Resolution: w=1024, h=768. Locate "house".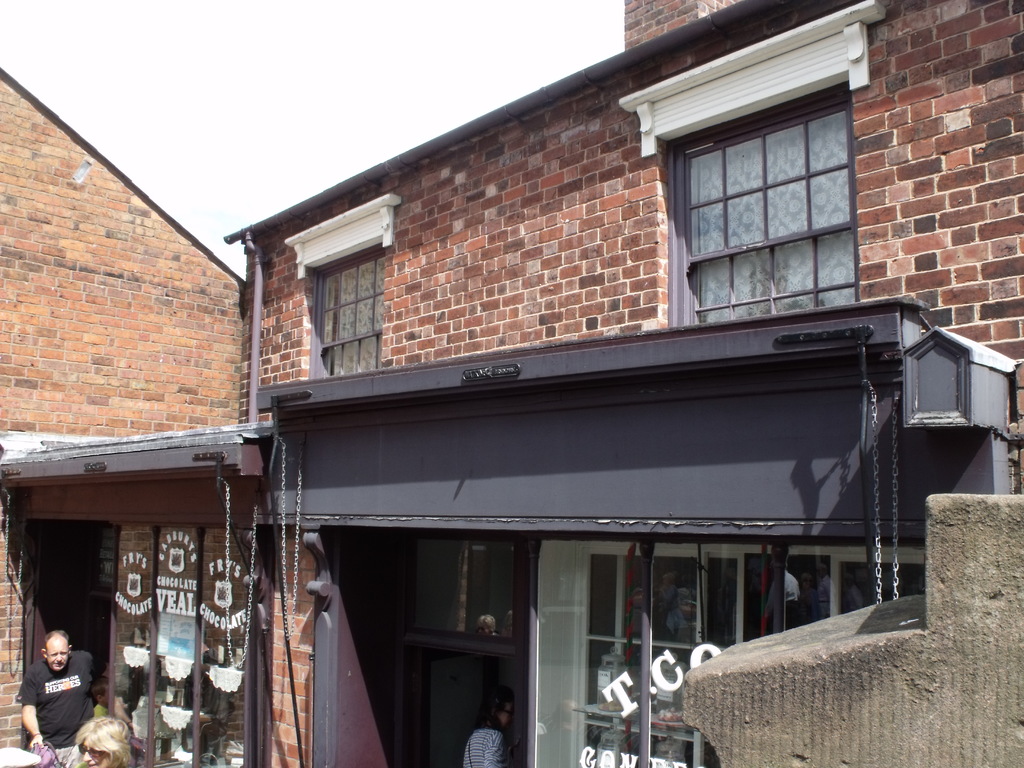
x1=0, y1=58, x2=253, y2=764.
